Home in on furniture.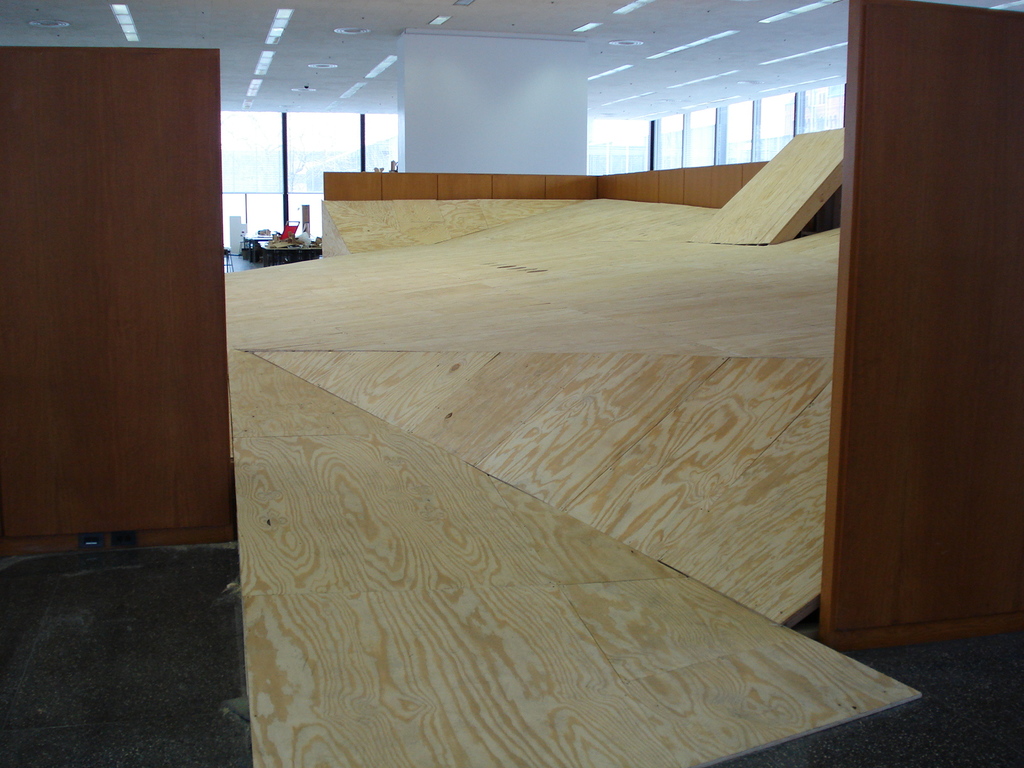
Homed in at <box>278,214,300,234</box>.
